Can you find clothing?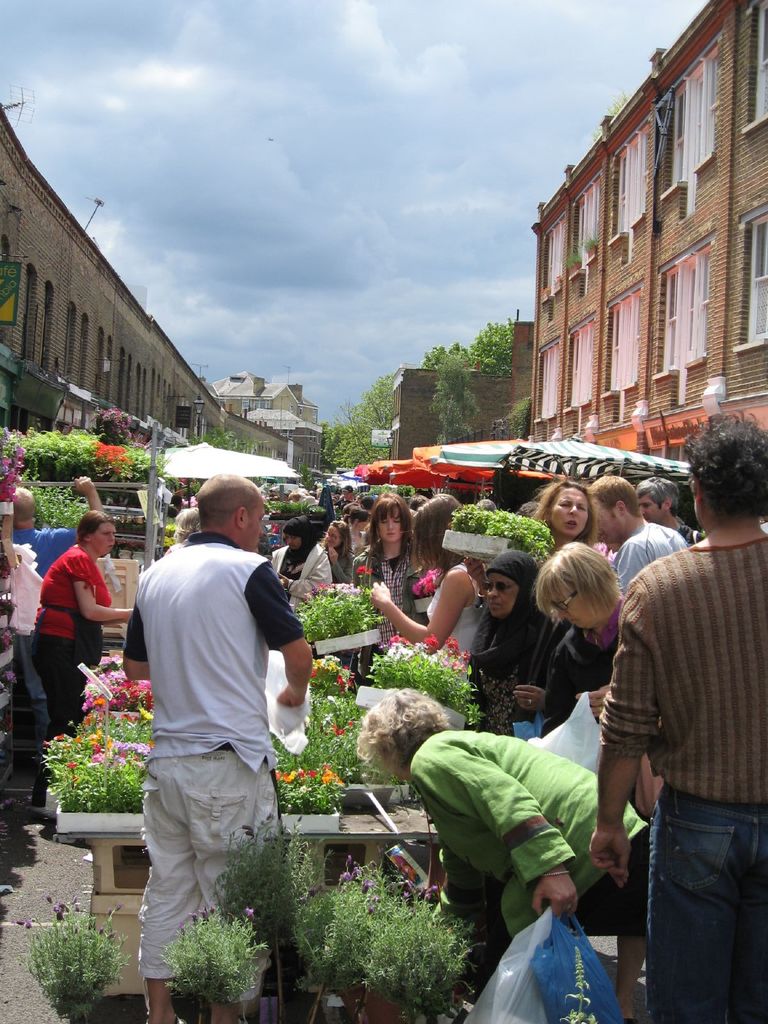
Yes, bounding box: [31,540,116,739].
